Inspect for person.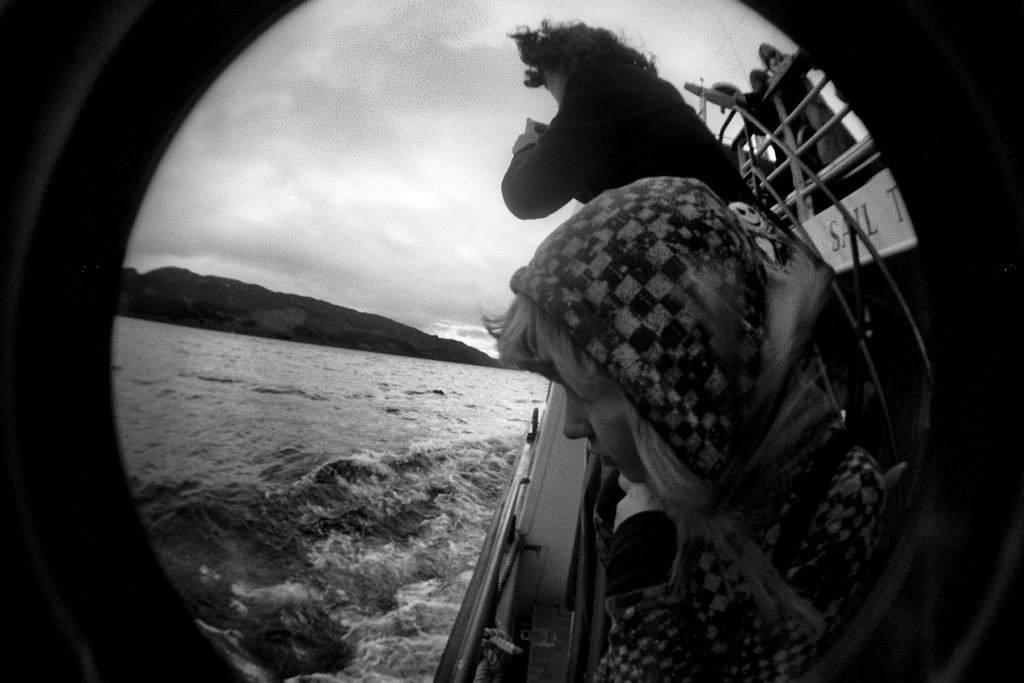
Inspection: crop(500, 17, 779, 222).
